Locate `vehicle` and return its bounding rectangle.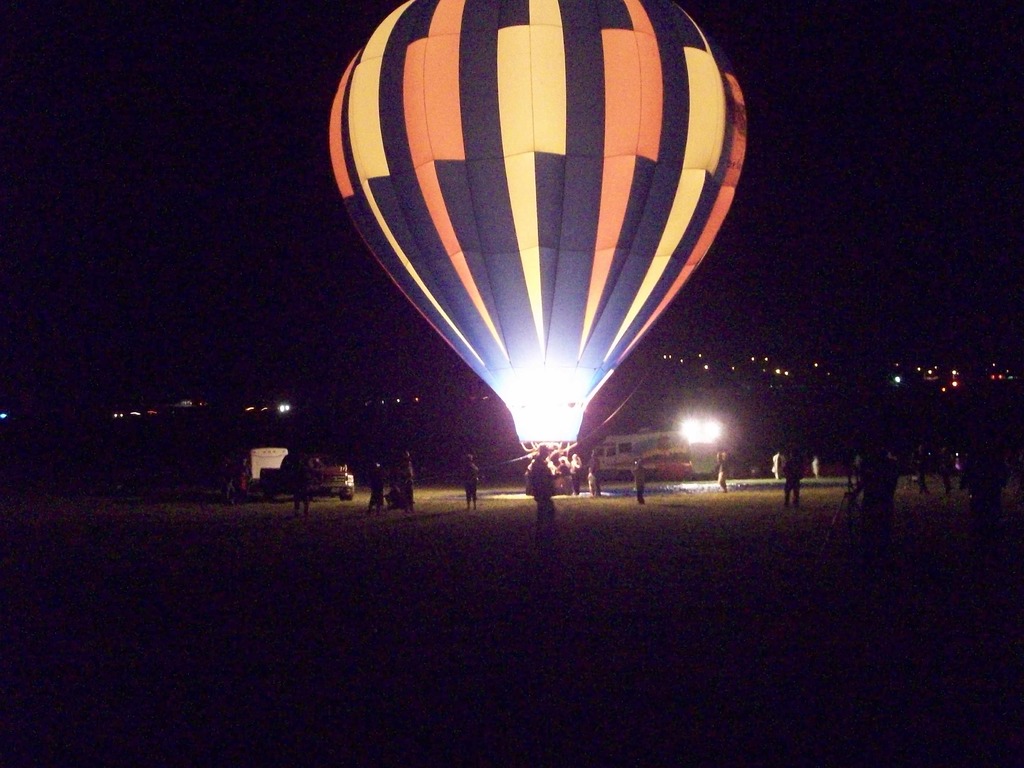
locate(588, 426, 700, 486).
